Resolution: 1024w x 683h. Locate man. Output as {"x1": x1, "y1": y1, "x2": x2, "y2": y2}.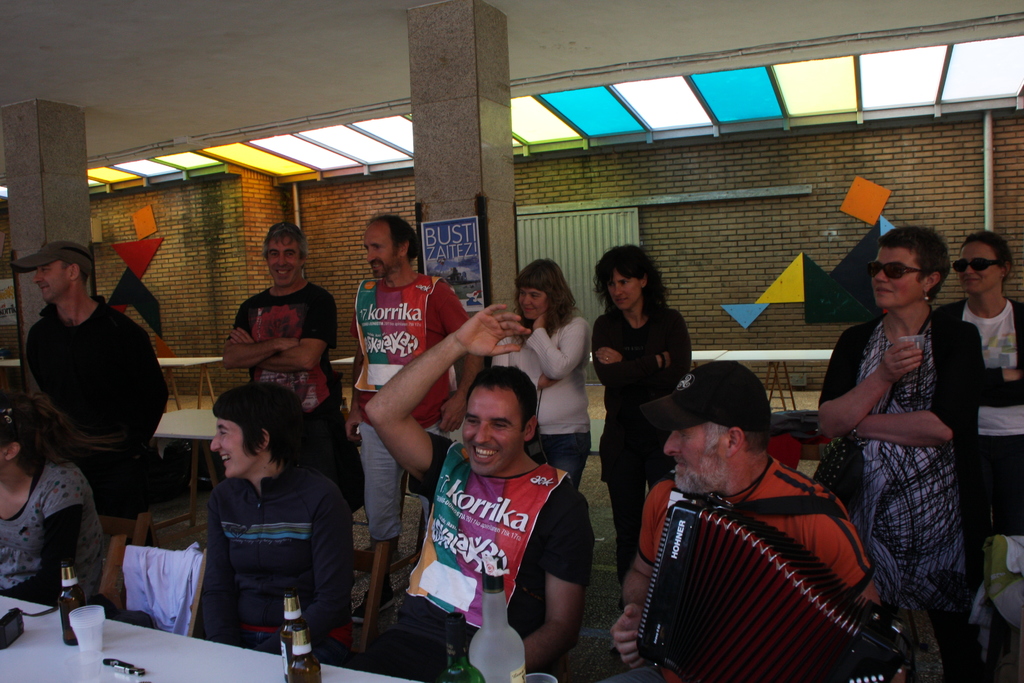
{"x1": 19, "y1": 236, "x2": 168, "y2": 541}.
